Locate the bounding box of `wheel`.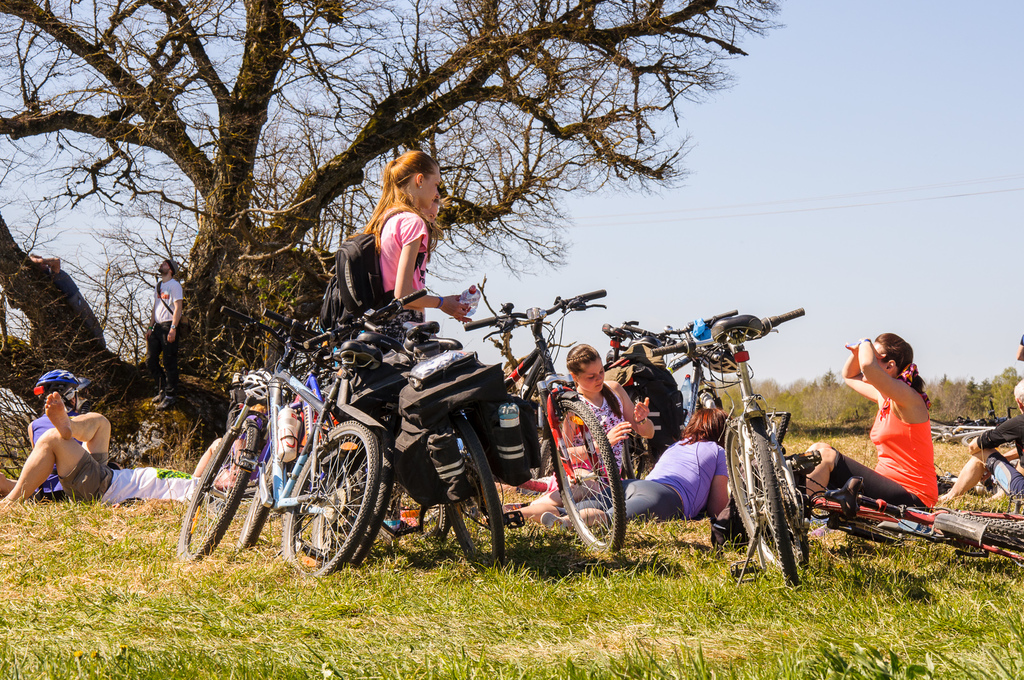
Bounding box: locate(173, 421, 244, 567).
